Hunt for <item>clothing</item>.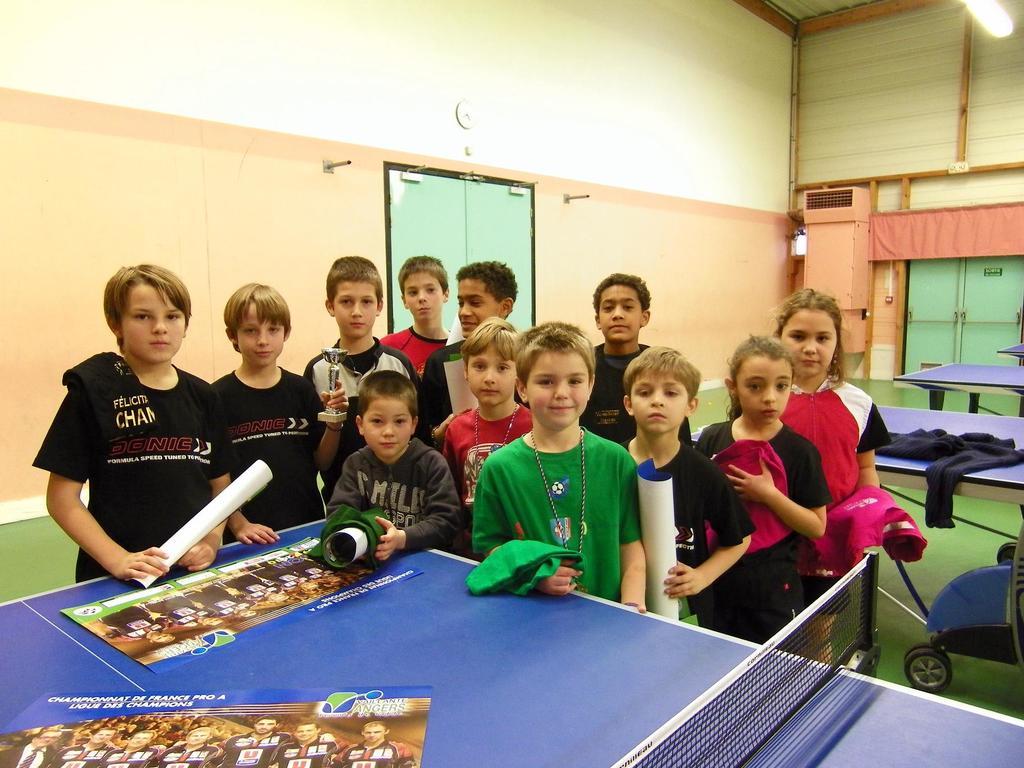
Hunted down at box(94, 597, 170, 650).
